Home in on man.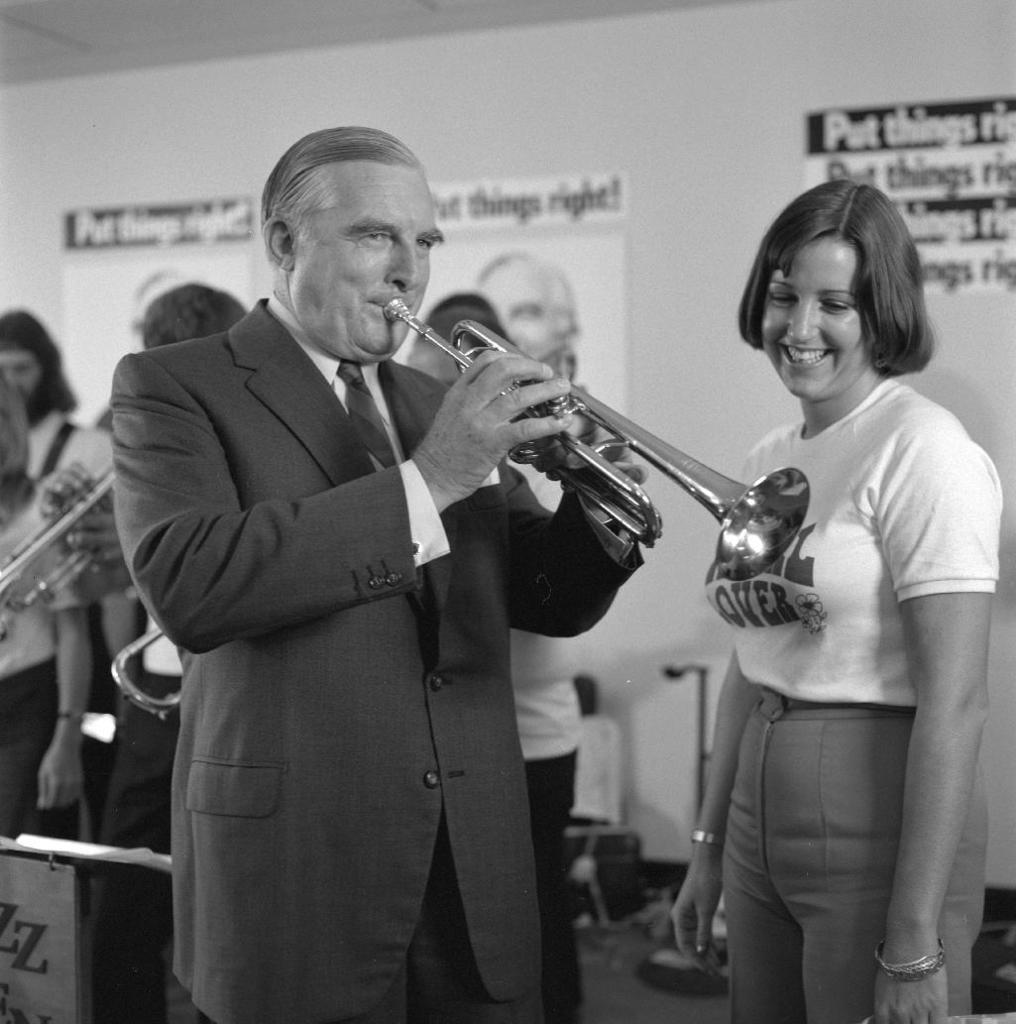
Homed in at l=38, t=283, r=249, b=1023.
